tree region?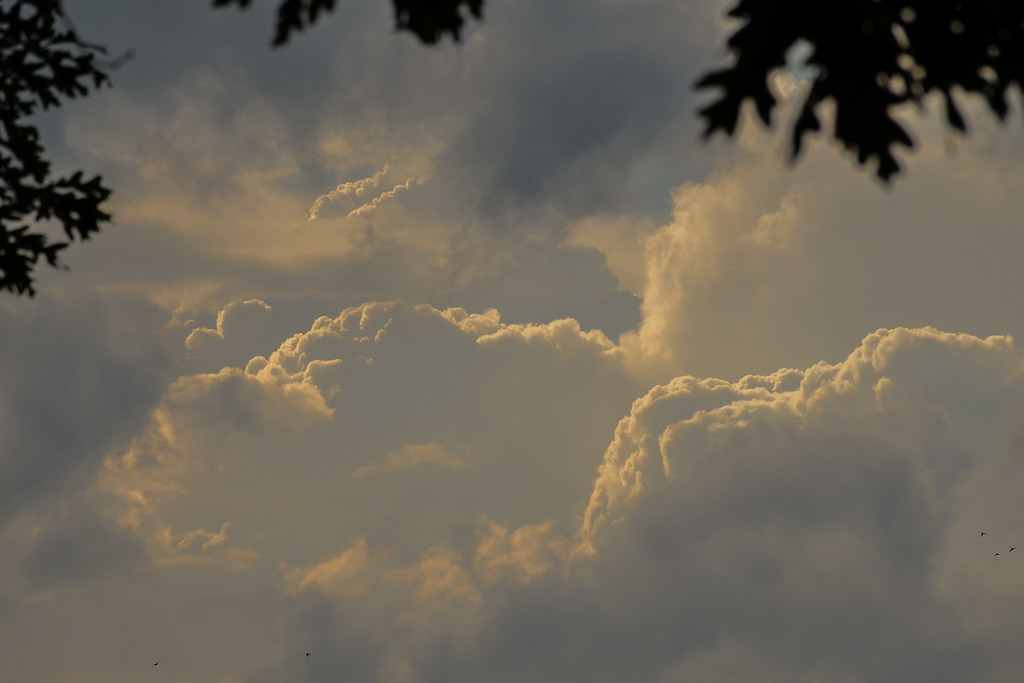
<box>207,0,1023,188</box>
